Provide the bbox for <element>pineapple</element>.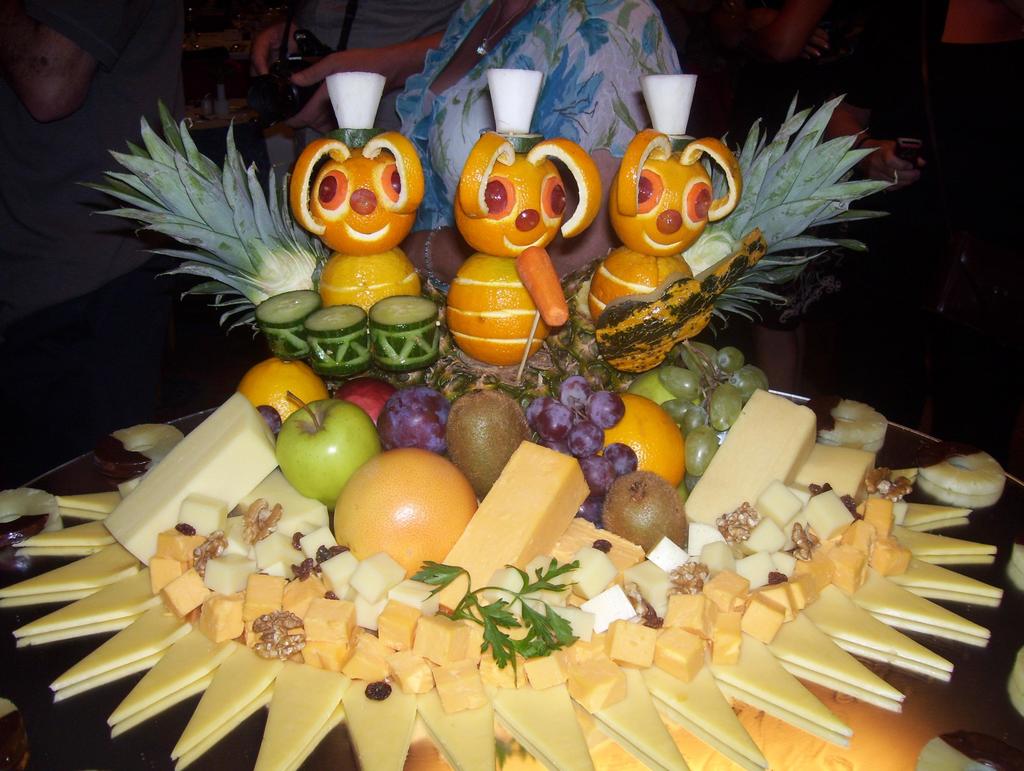
rect(84, 92, 511, 401).
